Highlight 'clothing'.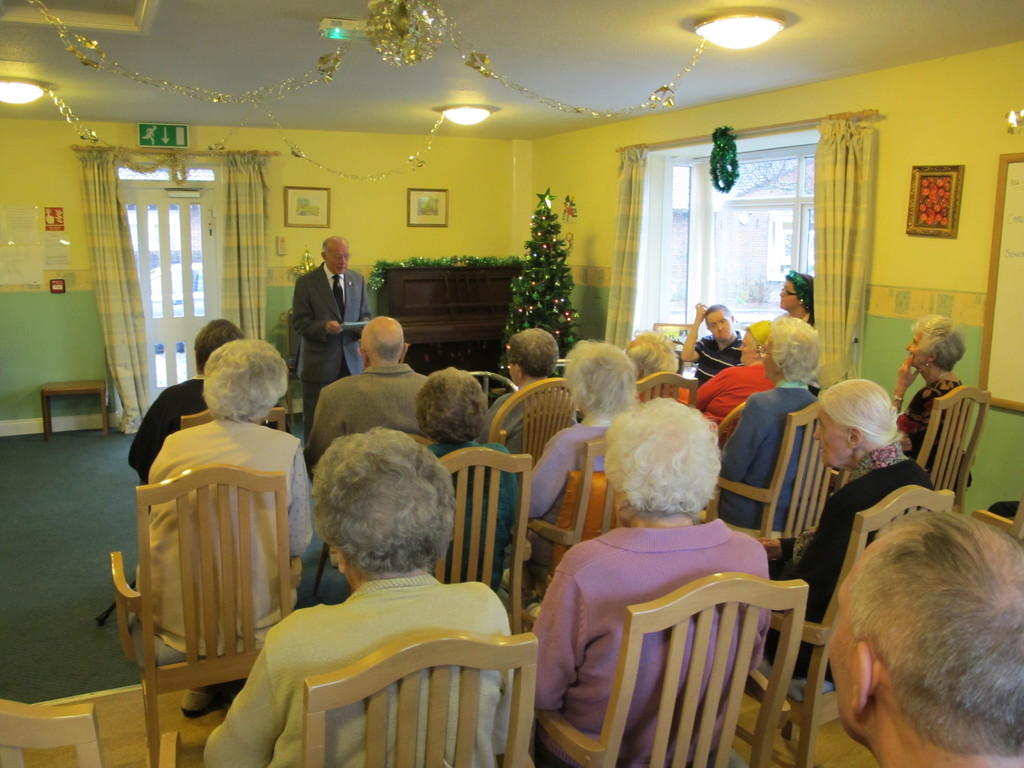
Highlighted region: locate(524, 516, 771, 767).
